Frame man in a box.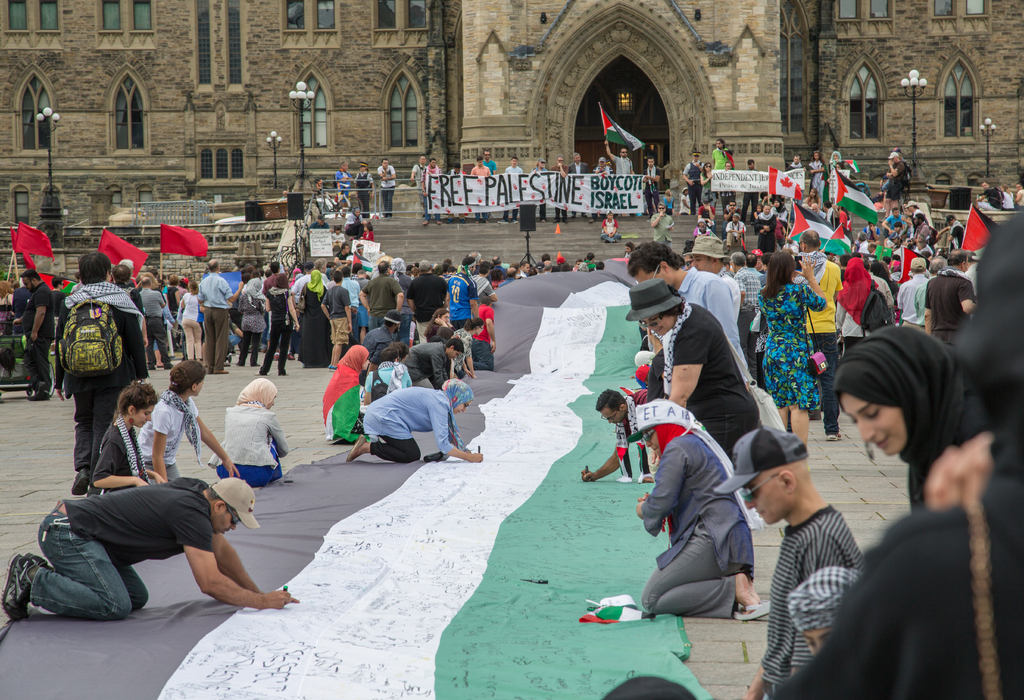
{"x1": 442, "y1": 159, "x2": 468, "y2": 223}.
